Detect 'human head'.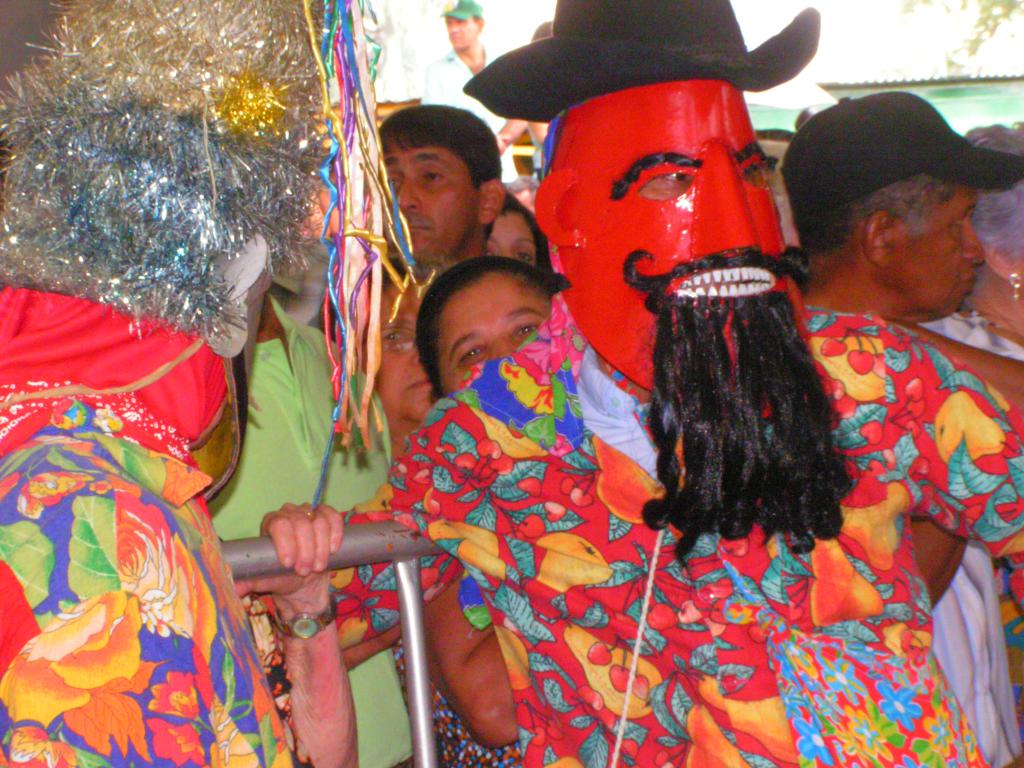
Detected at x1=776 y1=86 x2=1005 y2=319.
